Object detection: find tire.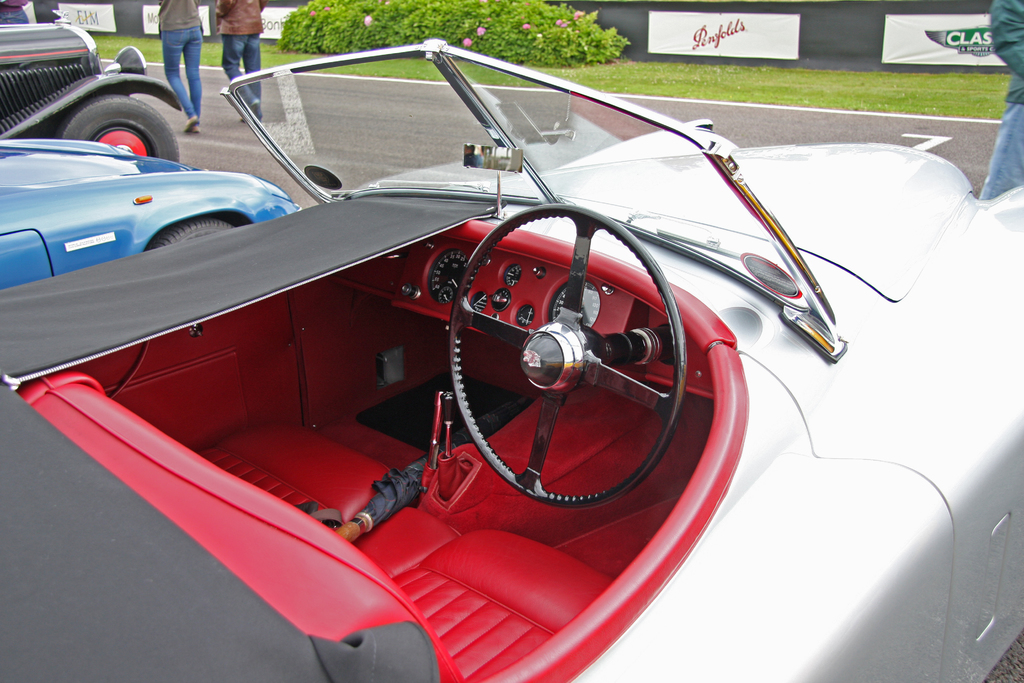
<bbox>145, 220, 237, 255</bbox>.
